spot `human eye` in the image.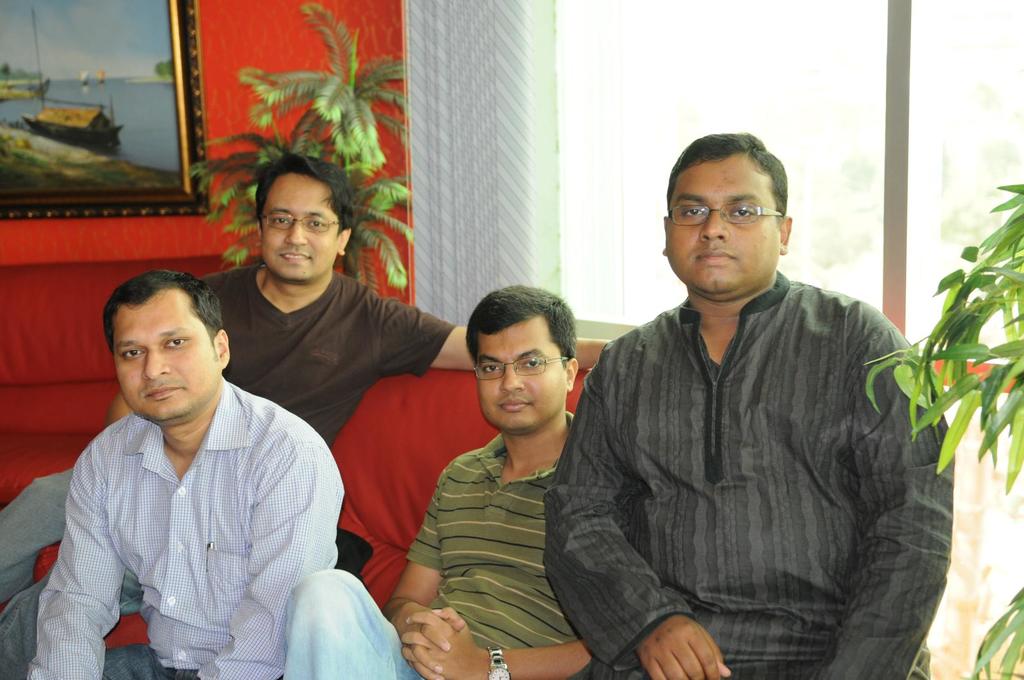
`human eye` found at bbox(521, 358, 543, 368).
